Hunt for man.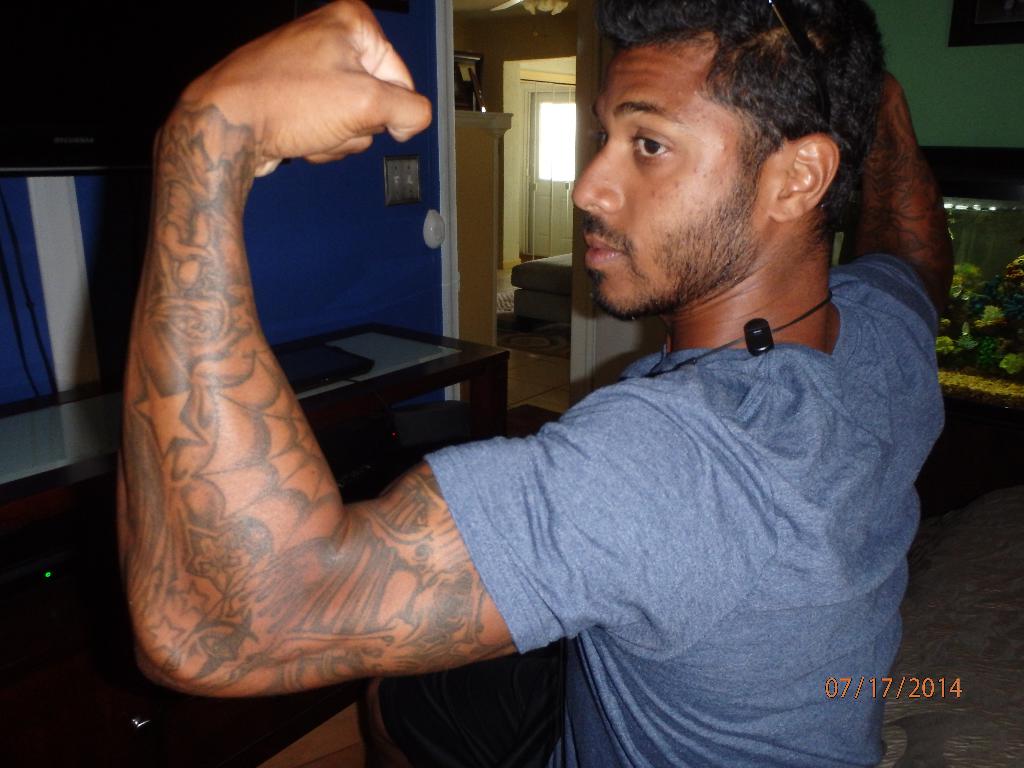
Hunted down at {"left": 113, "top": 0, "right": 958, "bottom": 767}.
